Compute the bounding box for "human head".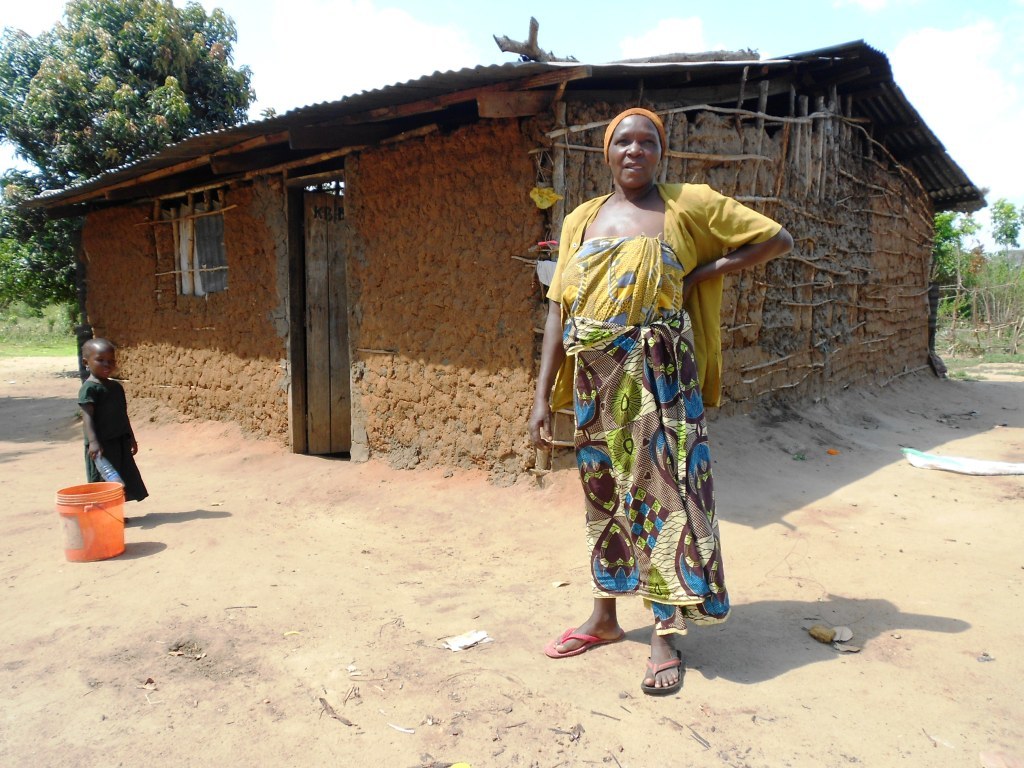
<region>78, 340, 119, 381</region>.
